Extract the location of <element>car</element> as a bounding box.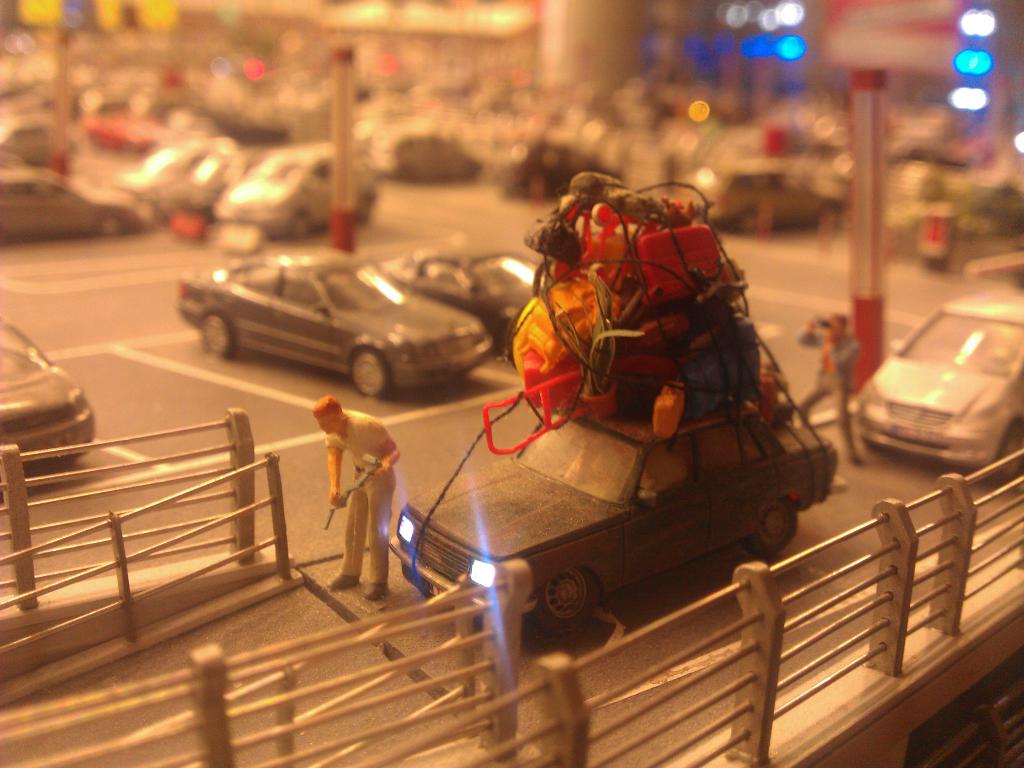
region(386, 409, 838, 638).
